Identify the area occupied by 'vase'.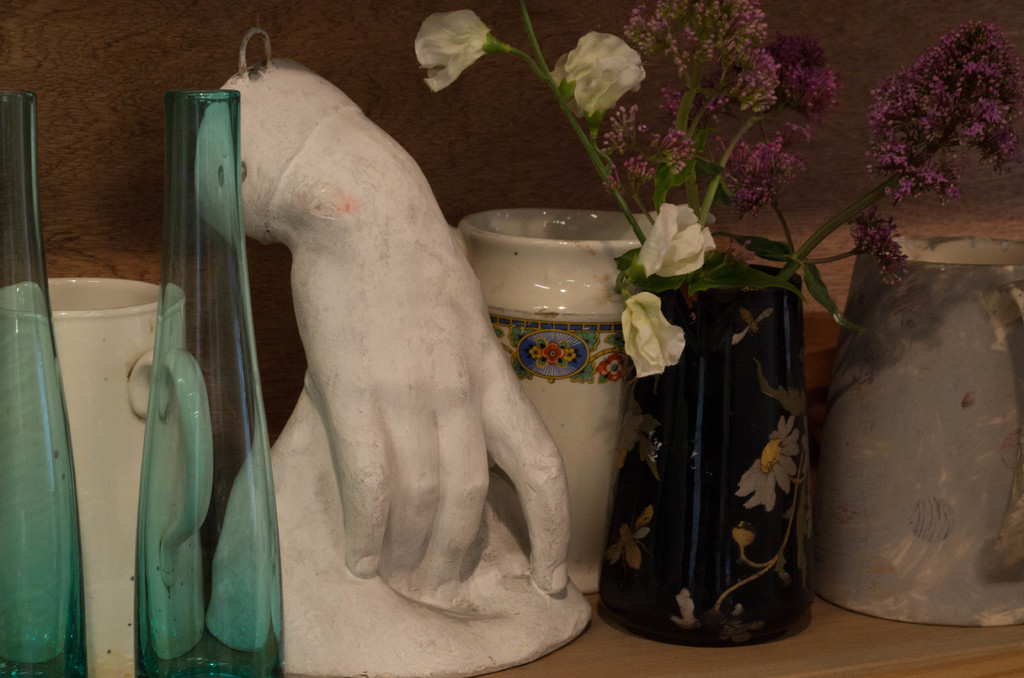
Area: [195,27,591,677].
